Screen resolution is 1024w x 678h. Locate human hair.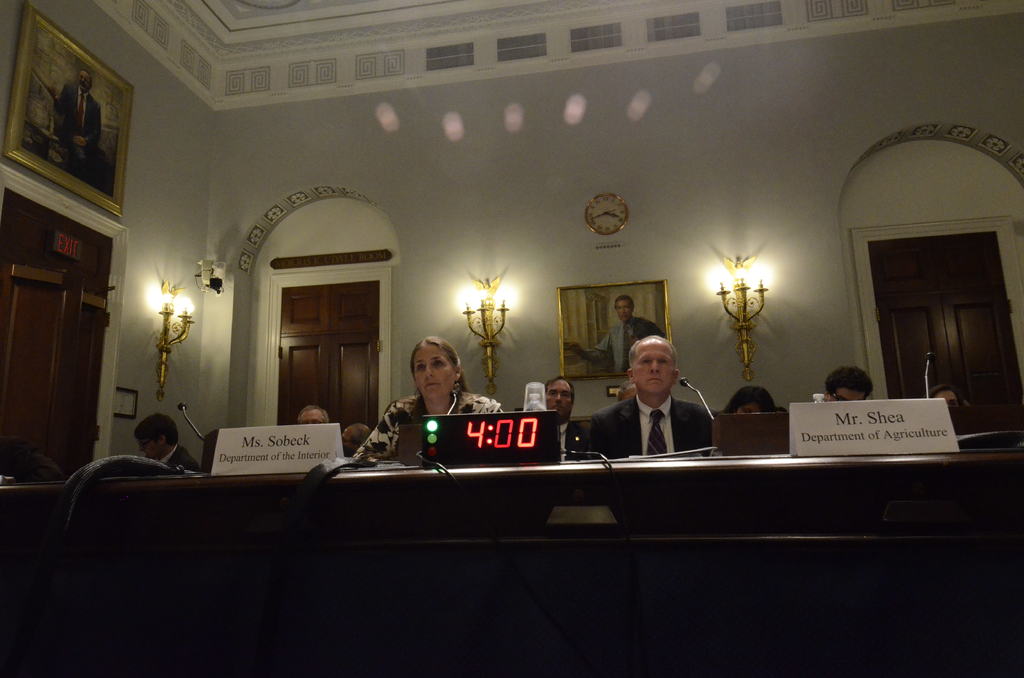
(left=721, top=383, right=774, bottom=414).
